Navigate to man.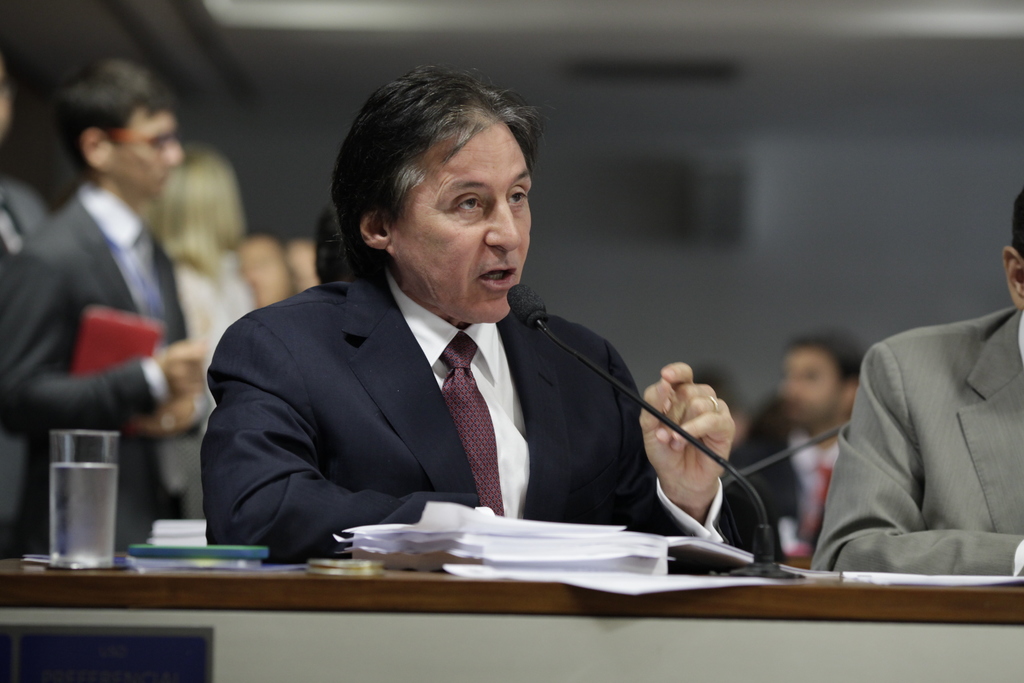
Navigation target: bbox=(204, 59, 768, 563).
